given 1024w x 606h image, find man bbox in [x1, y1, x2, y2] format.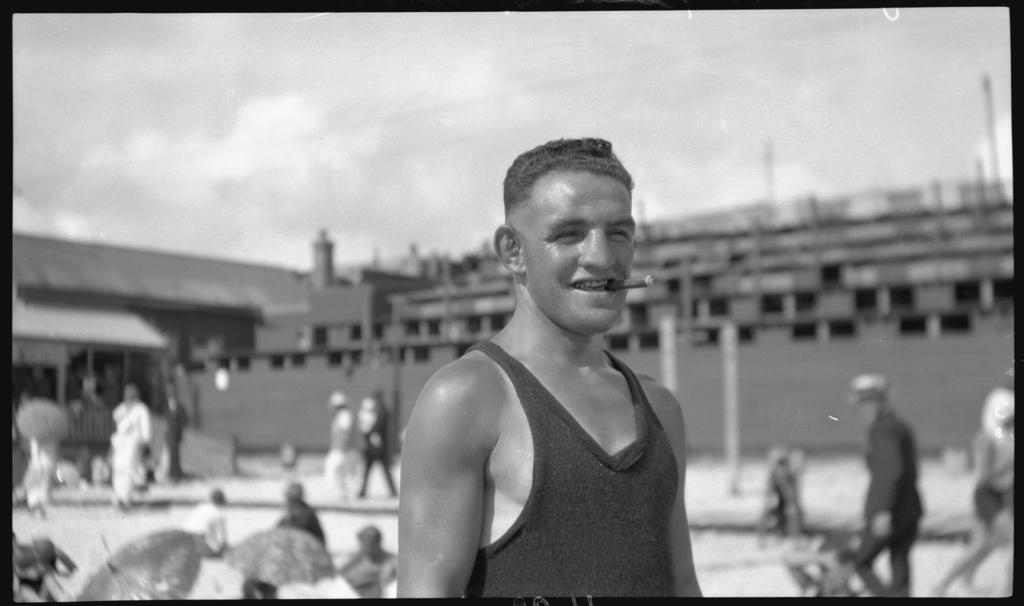
[328, 392, 354, 501].
